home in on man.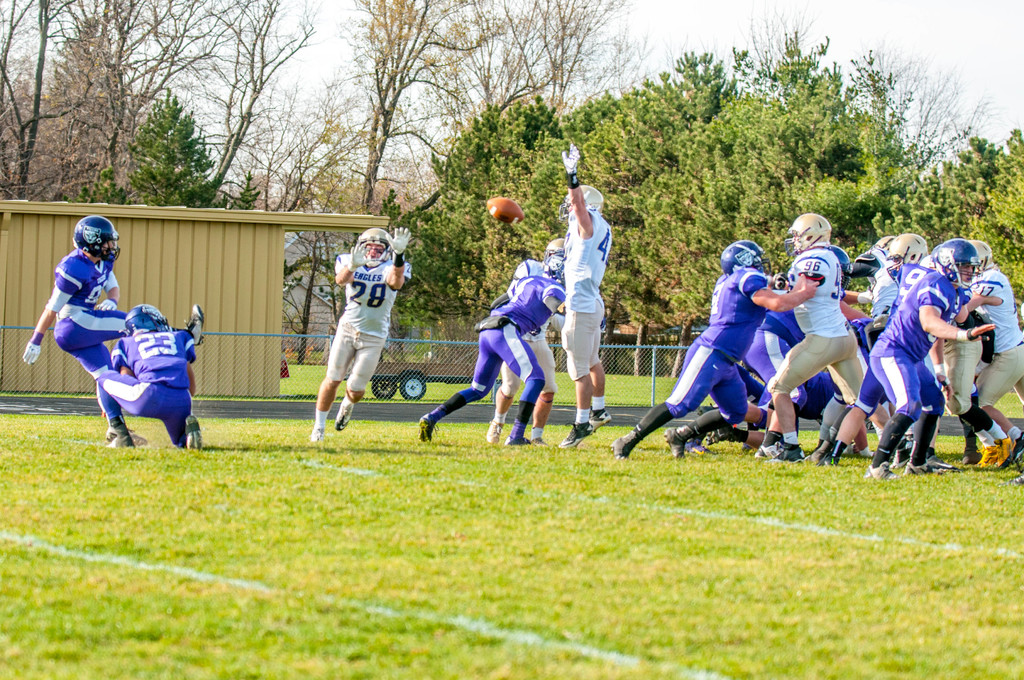
Homed in at bbox=(24, 213, 204, 455).
